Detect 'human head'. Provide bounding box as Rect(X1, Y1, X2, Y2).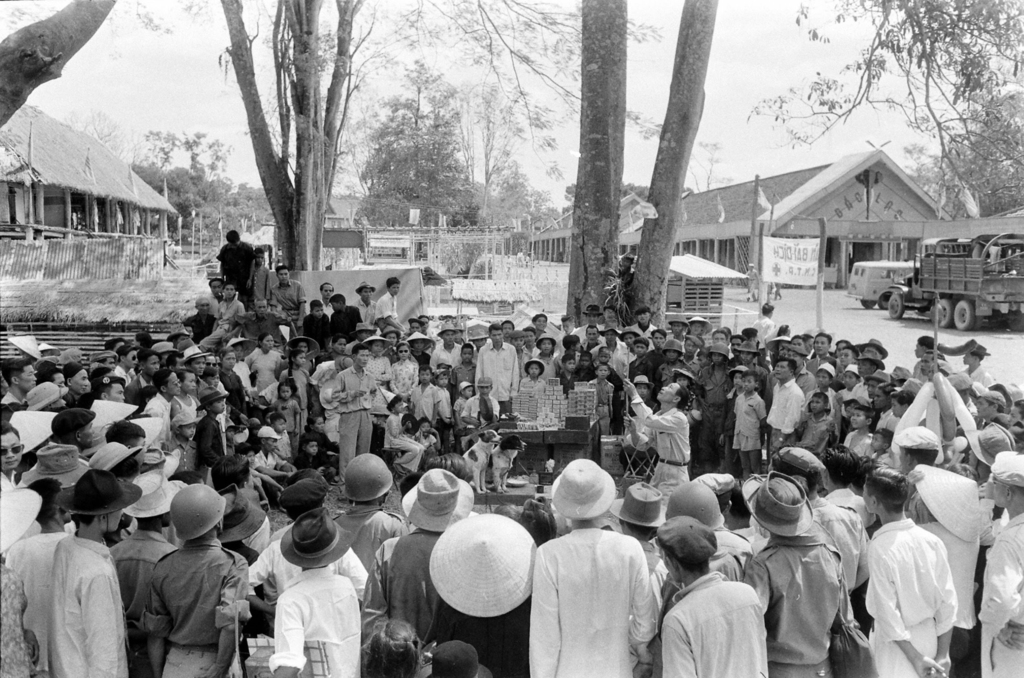
Rect(838, 343, 858, 367).
